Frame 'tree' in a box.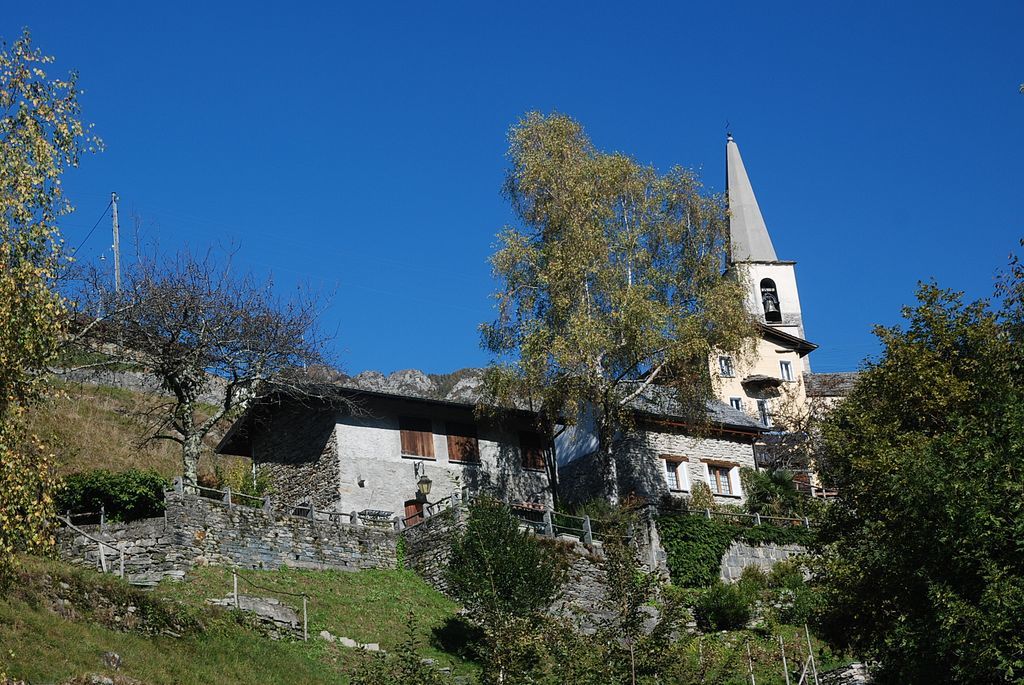
box=[471, 80, 767, 477].
